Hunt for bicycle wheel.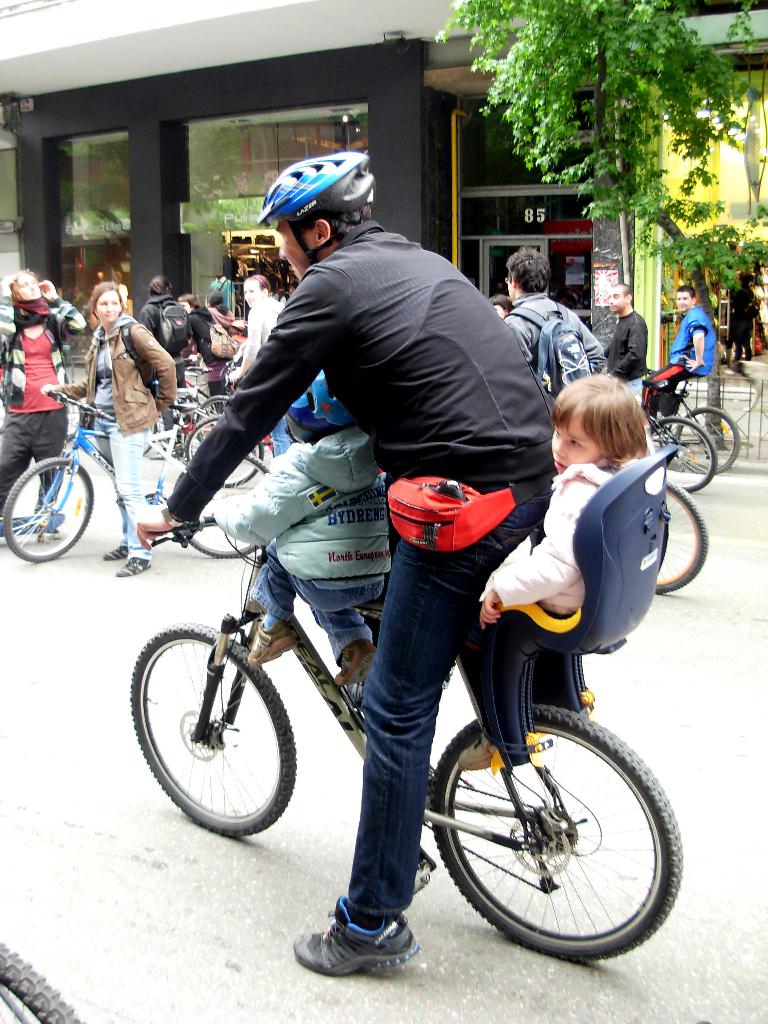
Hunted down at box=[0, 938, 83, 1023].
